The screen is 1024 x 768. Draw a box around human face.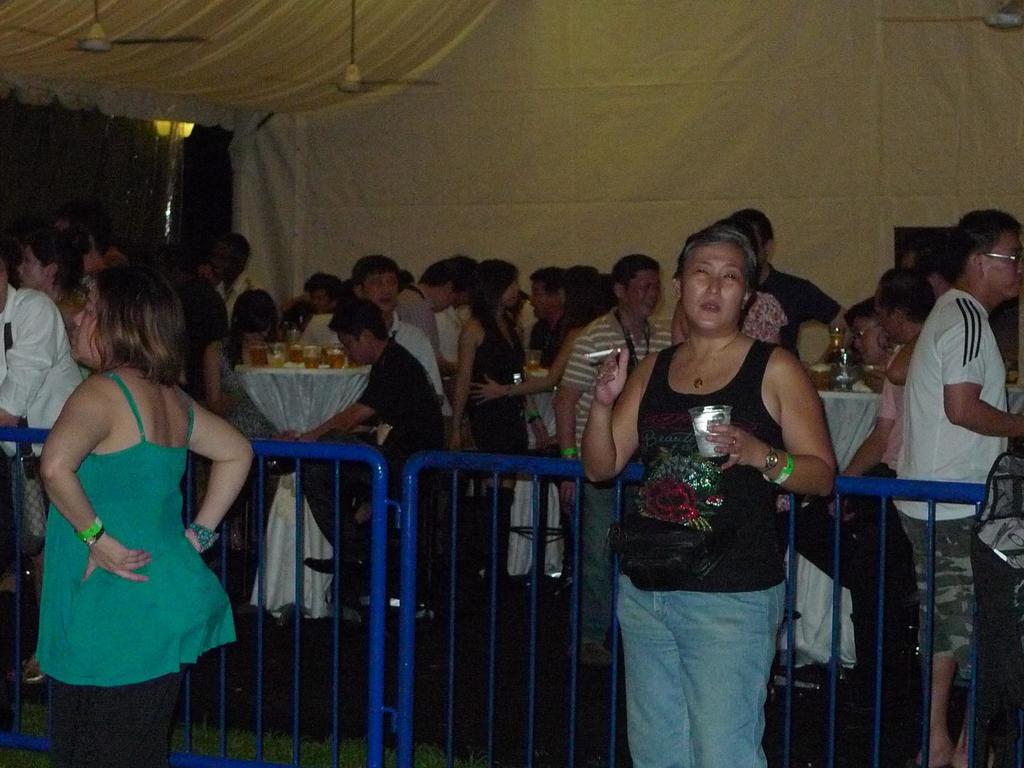
rect(625, 271, 664, 325).
